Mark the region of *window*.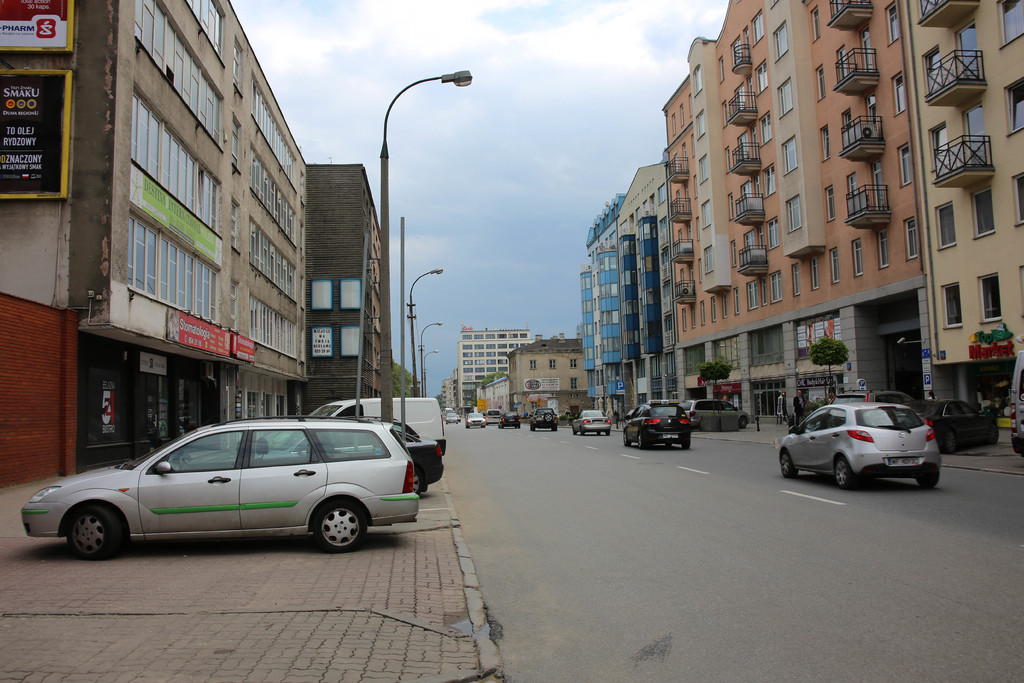
Region: (left=828, top=247, right=840, bottom=287).
